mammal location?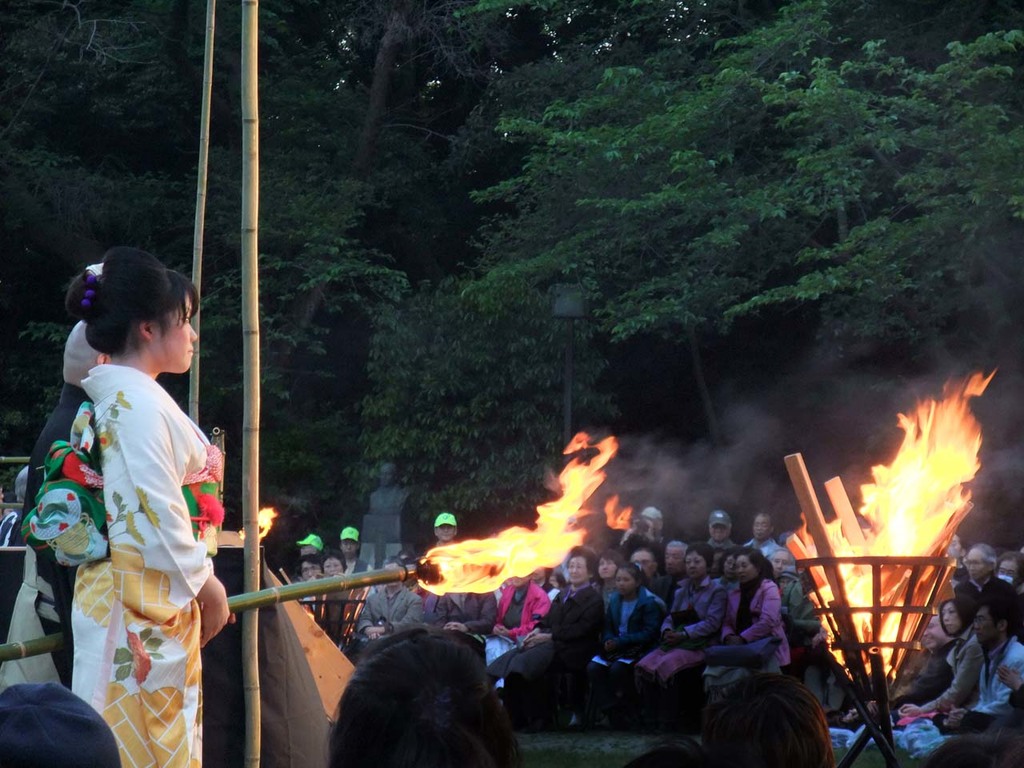
[0,480,22,646]
